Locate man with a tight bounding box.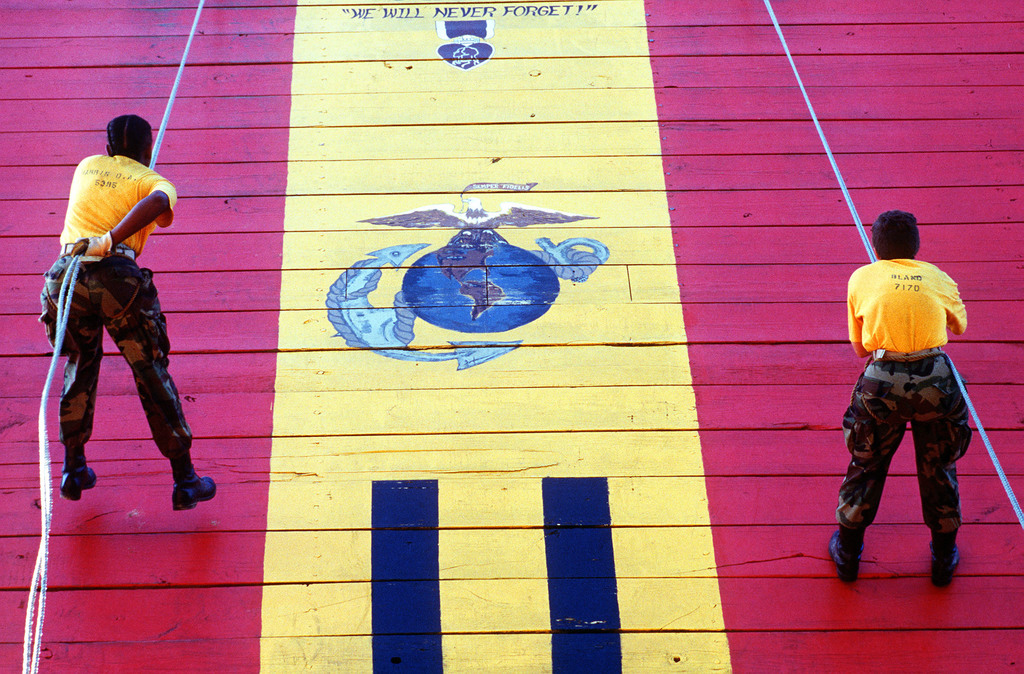
(left=835, top=195, right=988, bottom=600).
